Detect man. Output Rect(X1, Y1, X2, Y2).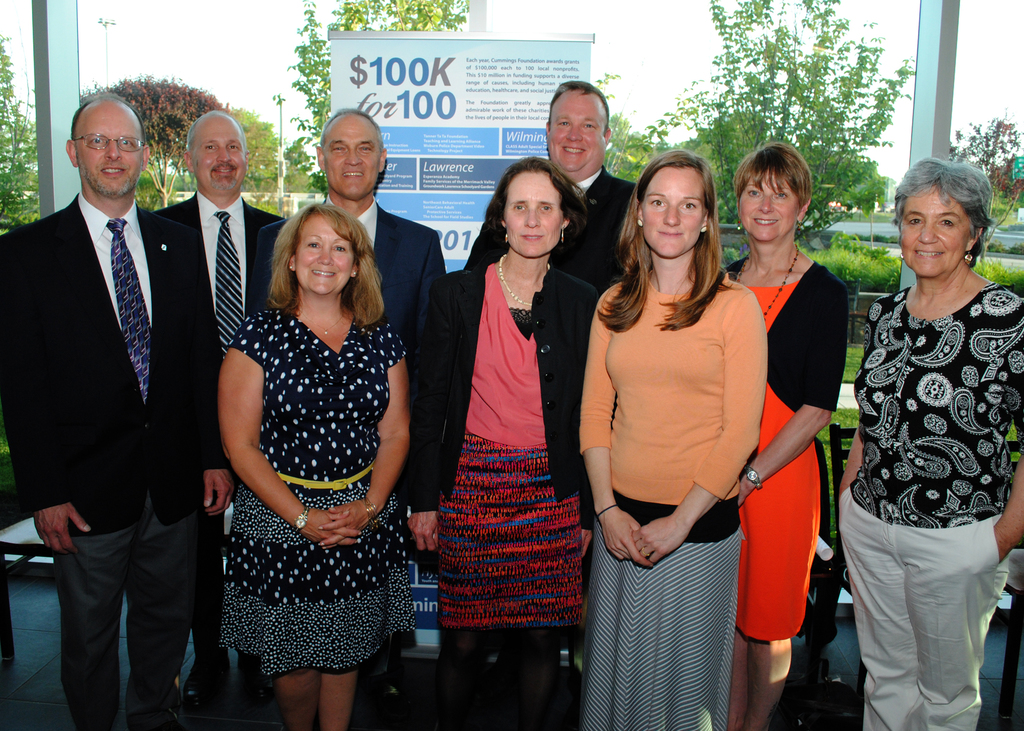
Rect(164, 108, 285, 716).
